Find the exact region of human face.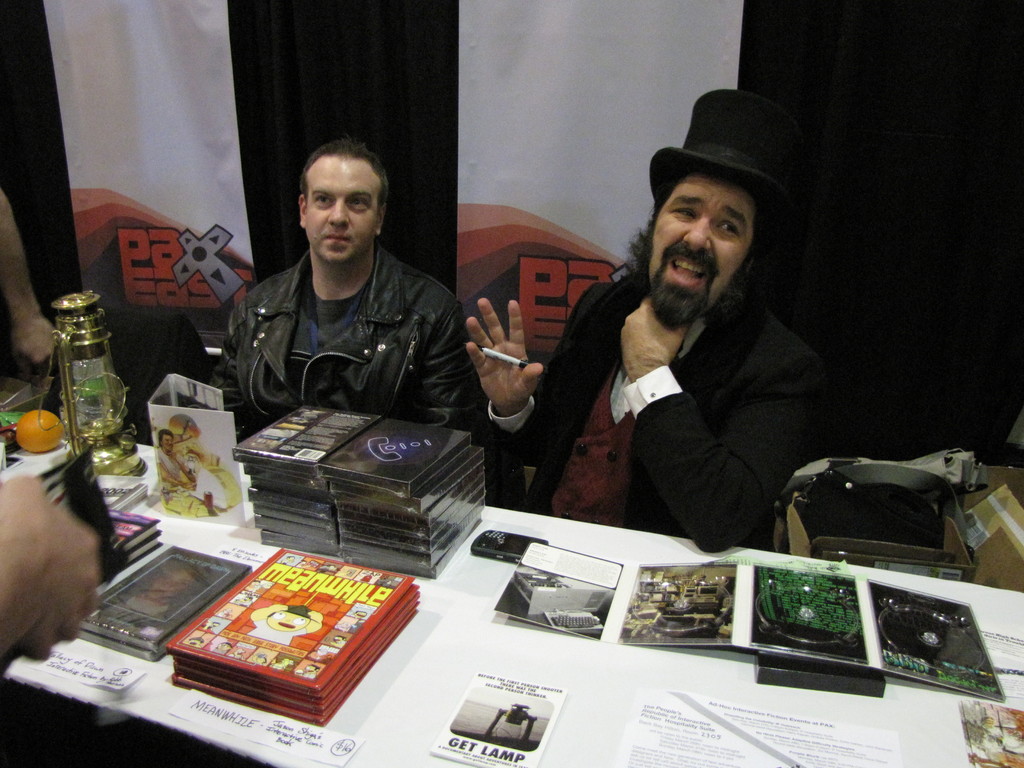
Exact region: <region>266, 611, 307, 635</region>.
